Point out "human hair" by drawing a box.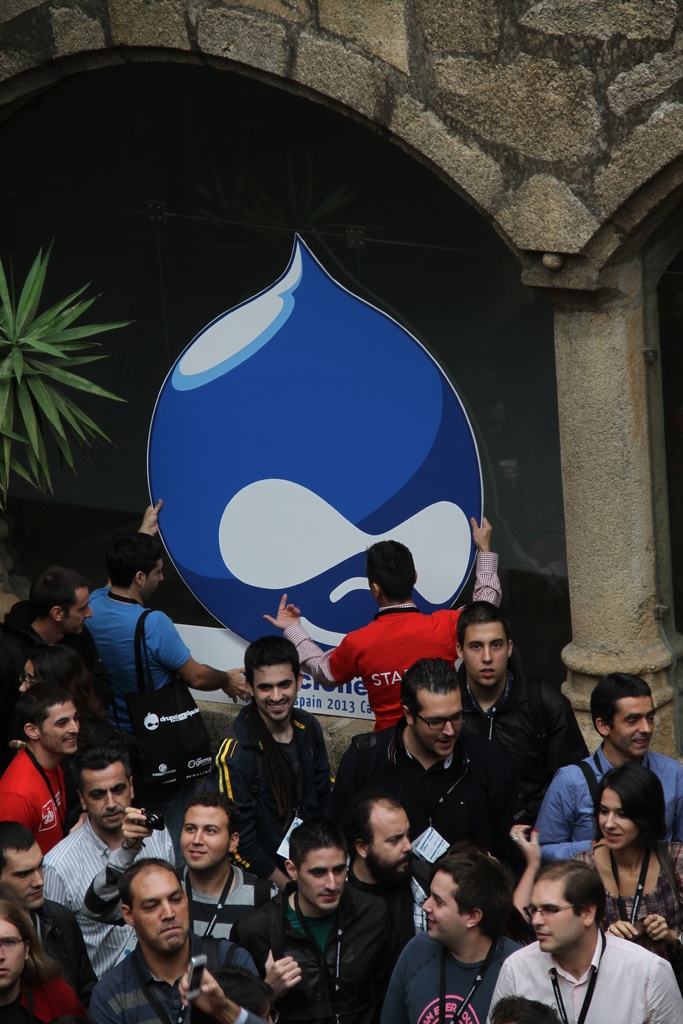
<box>187,792,245,856</box>.
